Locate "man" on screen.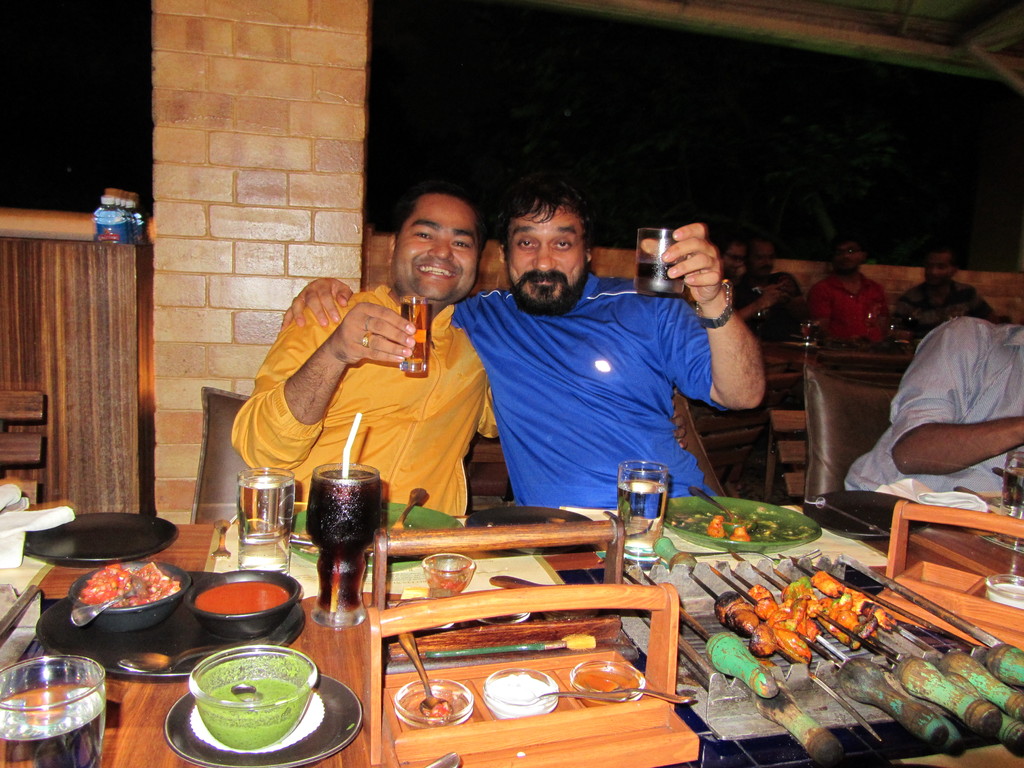
On screen at Rect(740, 233, 818, 338).
